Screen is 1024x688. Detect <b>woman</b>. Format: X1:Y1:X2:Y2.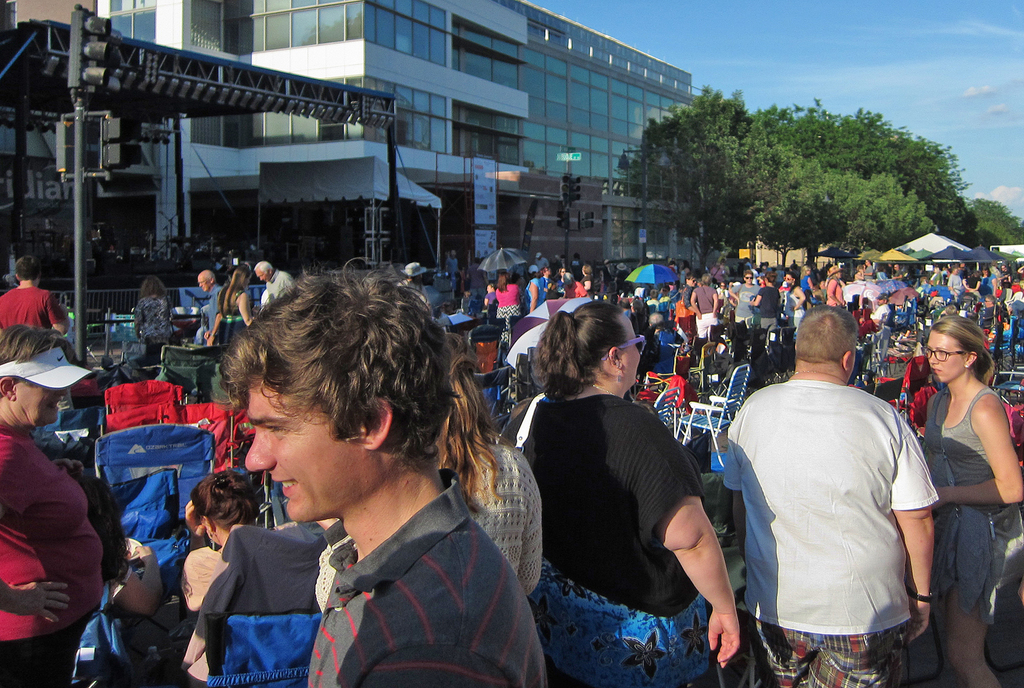
825:263:847:304.
